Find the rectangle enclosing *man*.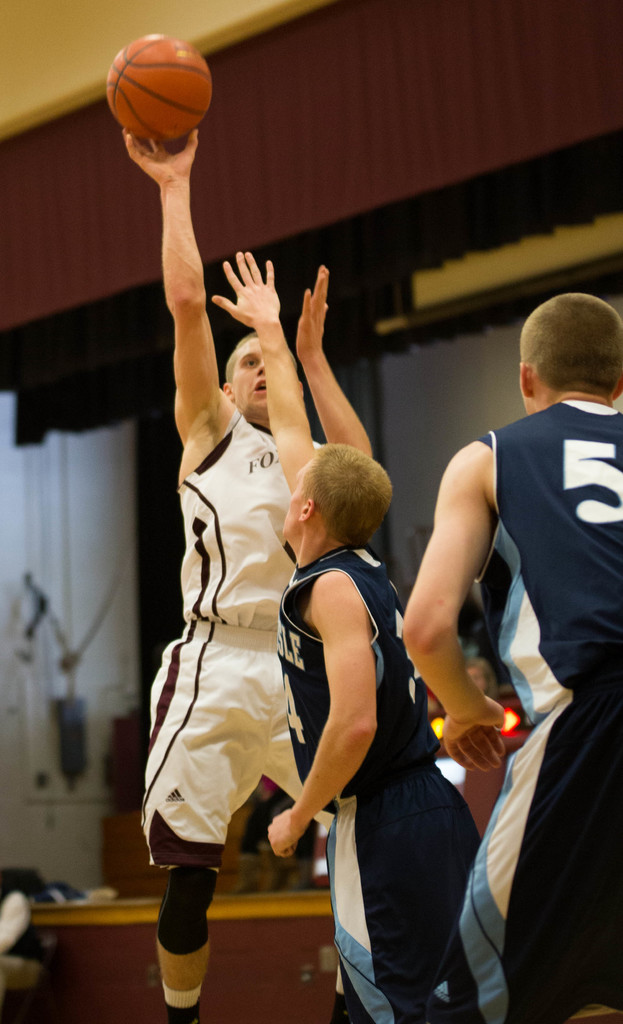
(x1=387, y1=281, x2=622, y2=1023).
